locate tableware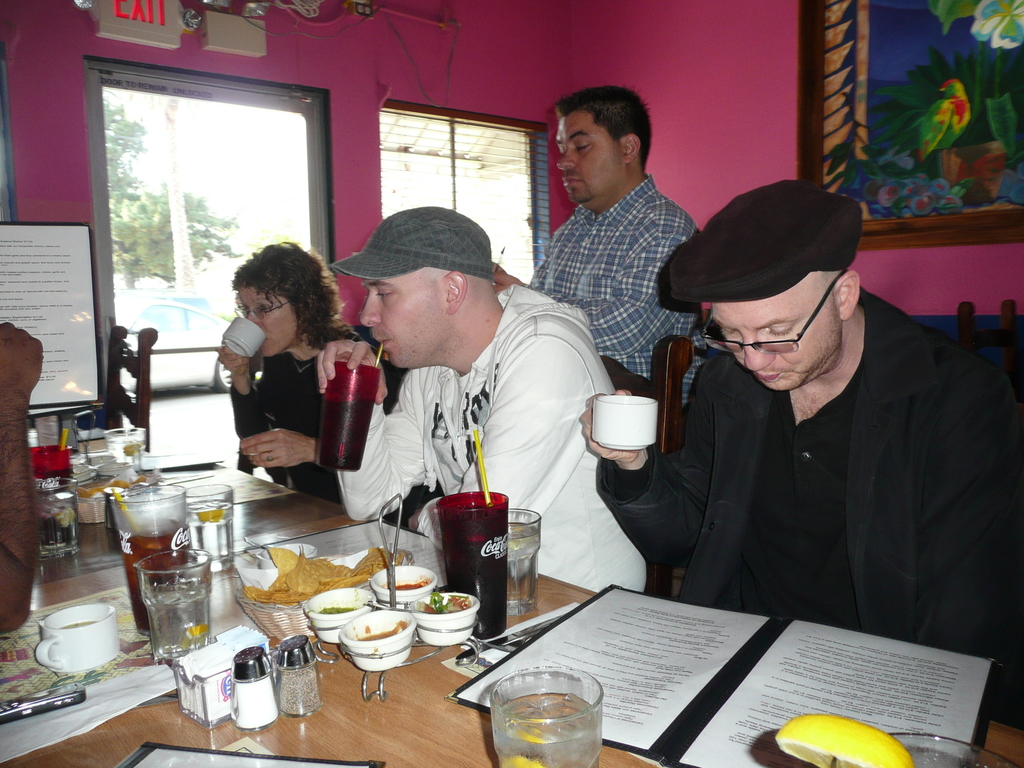
detection(826, 732, 1020, 767)
